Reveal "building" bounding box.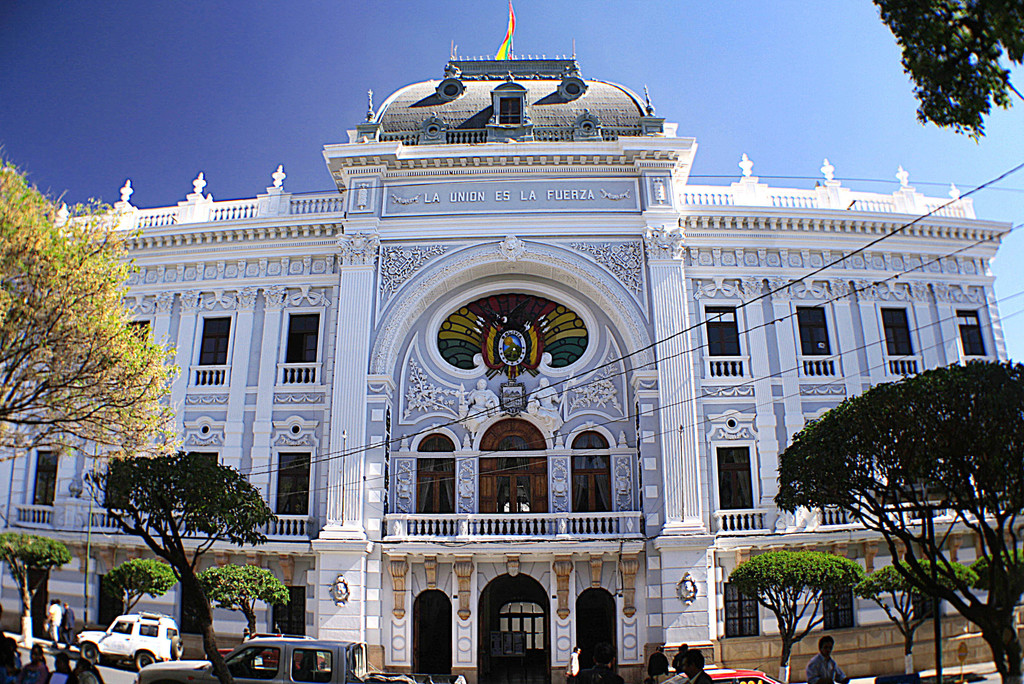
Revealed: <bbox>0, 6, 1023, 683</bbox>.
